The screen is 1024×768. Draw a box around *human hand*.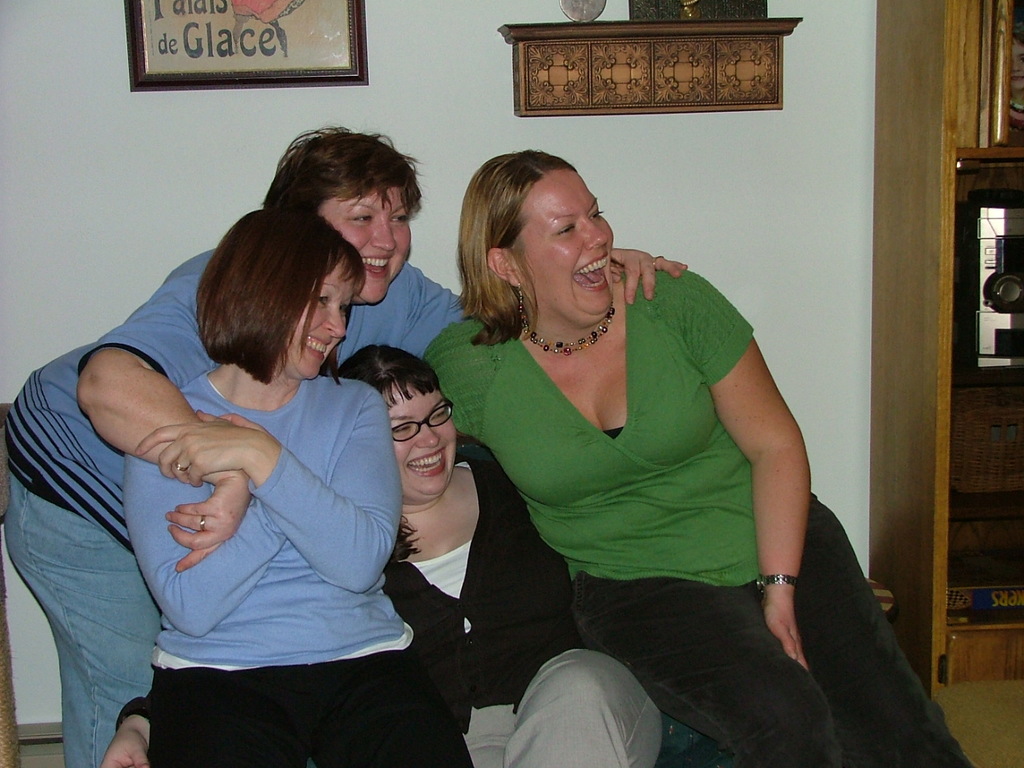
pyautogui.locateOnScreen(131, 406, 278, 492).
